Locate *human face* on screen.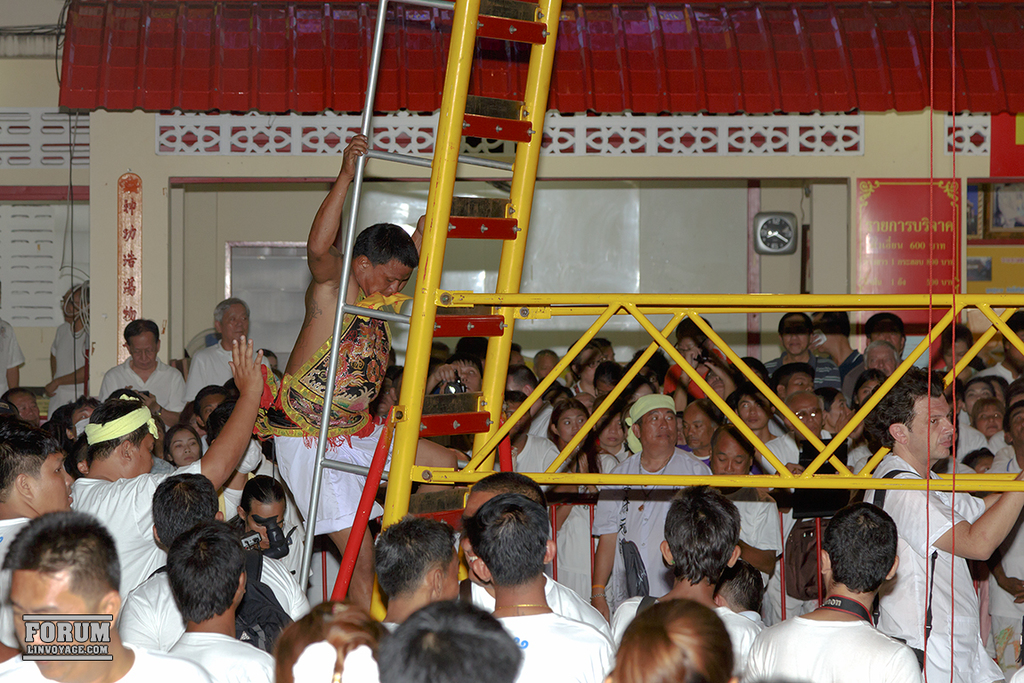
On screen at {"left": 786, "top": 374, "right": 813, "bottom": 398}.
